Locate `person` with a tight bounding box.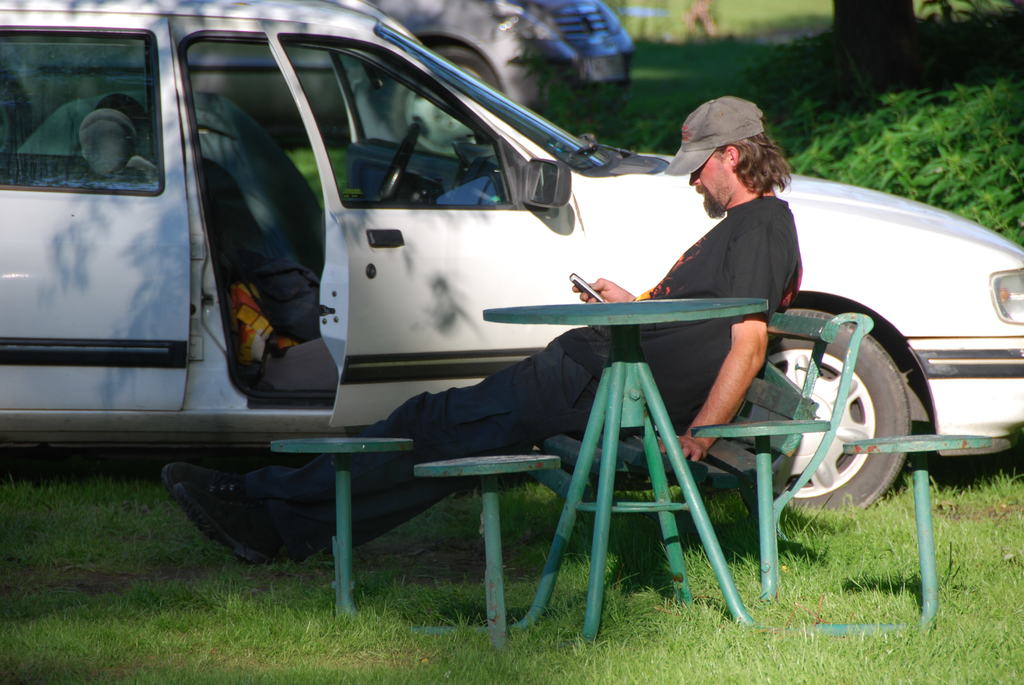
[158,97,800,572].
